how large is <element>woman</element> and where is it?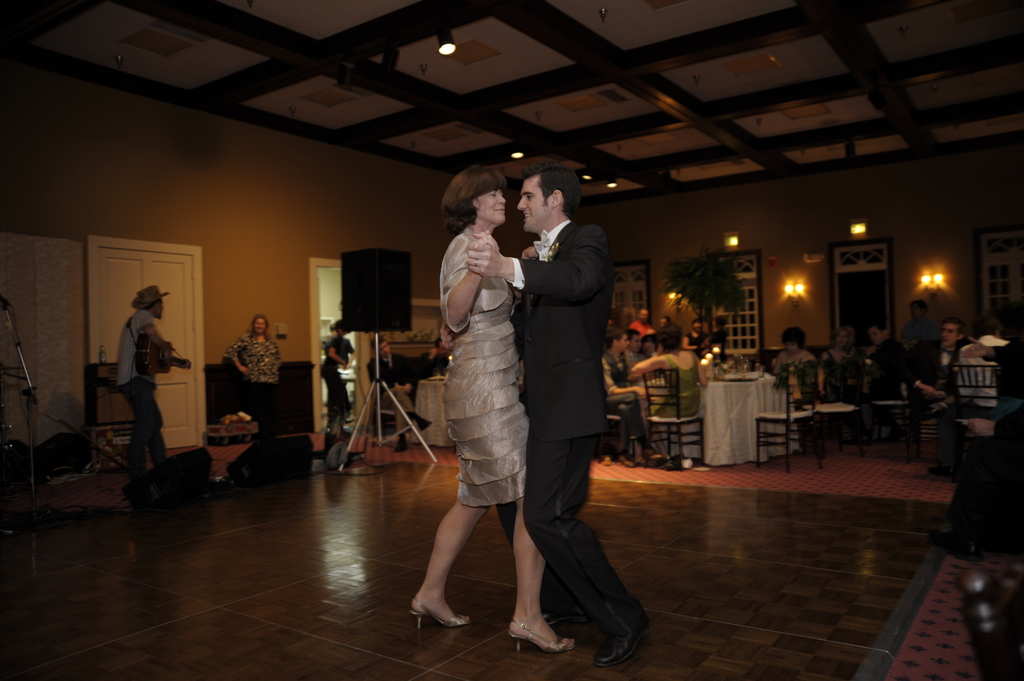
Bounding box: bbox=[225, 310, 276, 435].
